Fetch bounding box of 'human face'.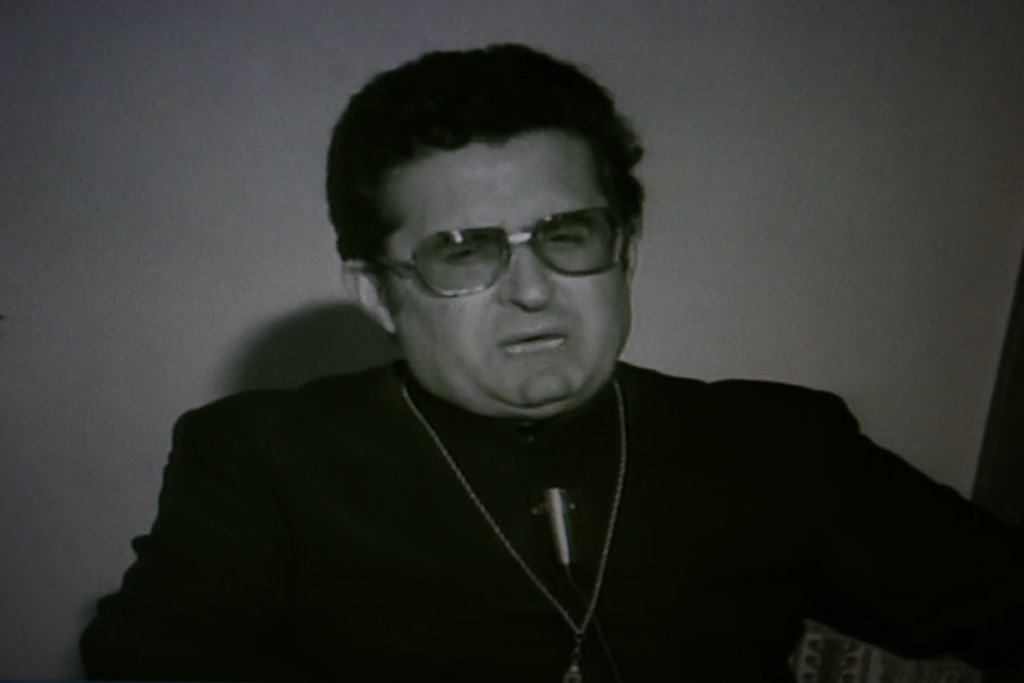
Bbox: bbox=[378, 140, 629, 415].
